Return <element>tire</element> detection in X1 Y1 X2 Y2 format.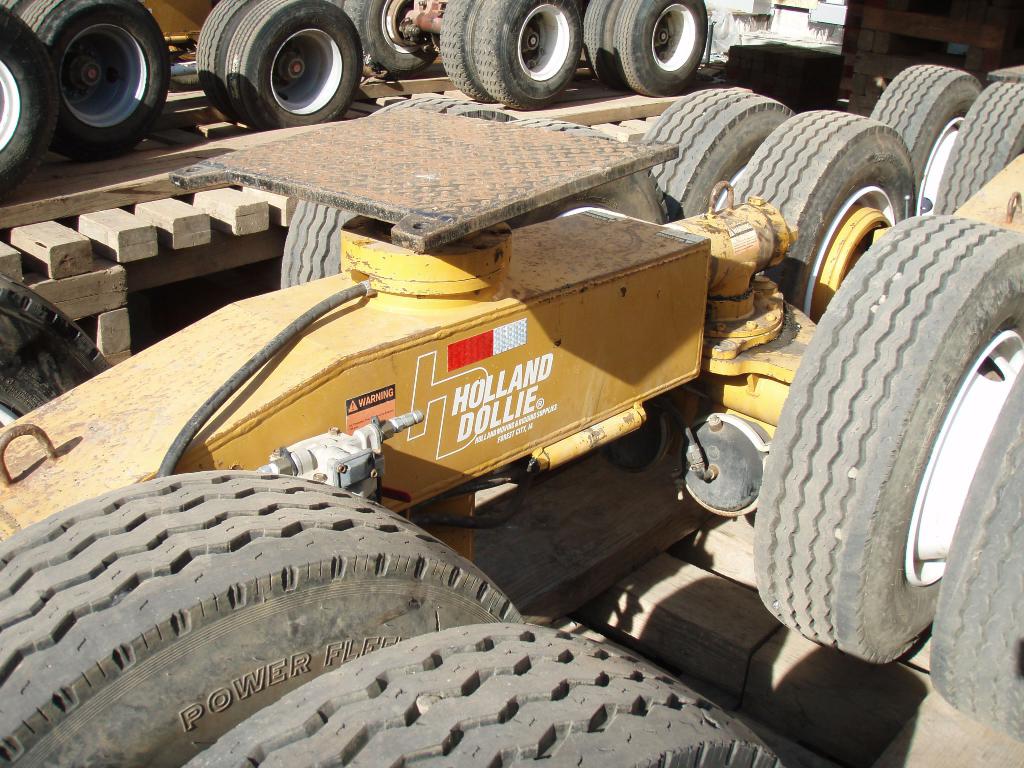
0 481 527 767.
